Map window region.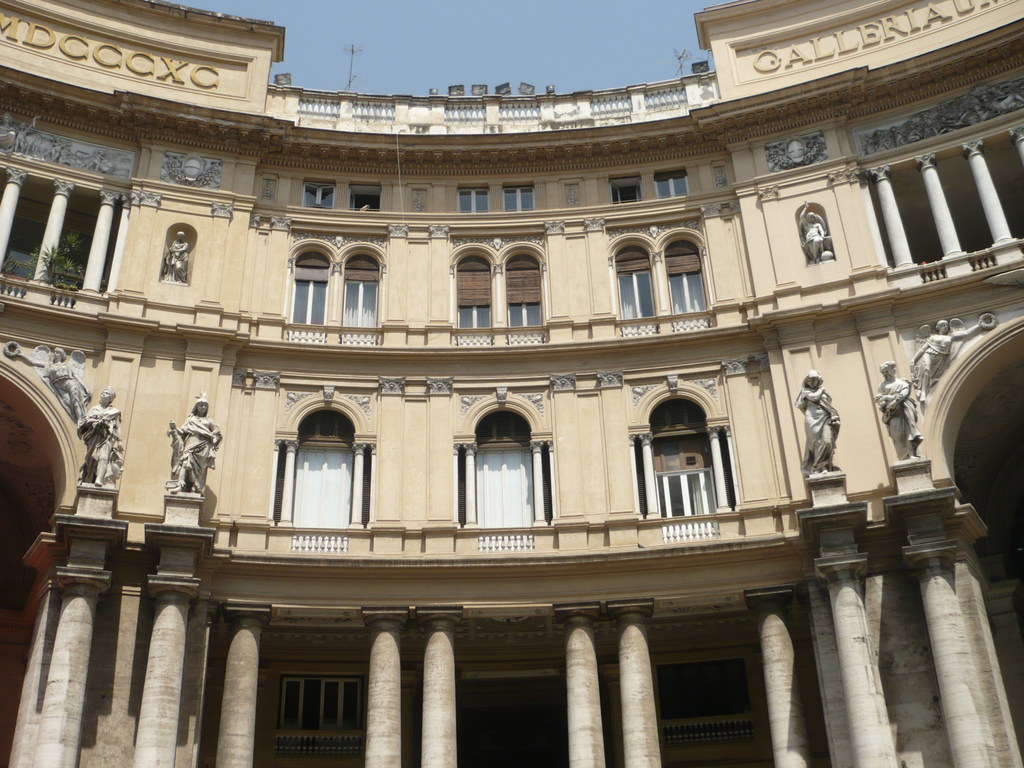
Mapped to x1=503, y1=183, x2=536, y2=213.
